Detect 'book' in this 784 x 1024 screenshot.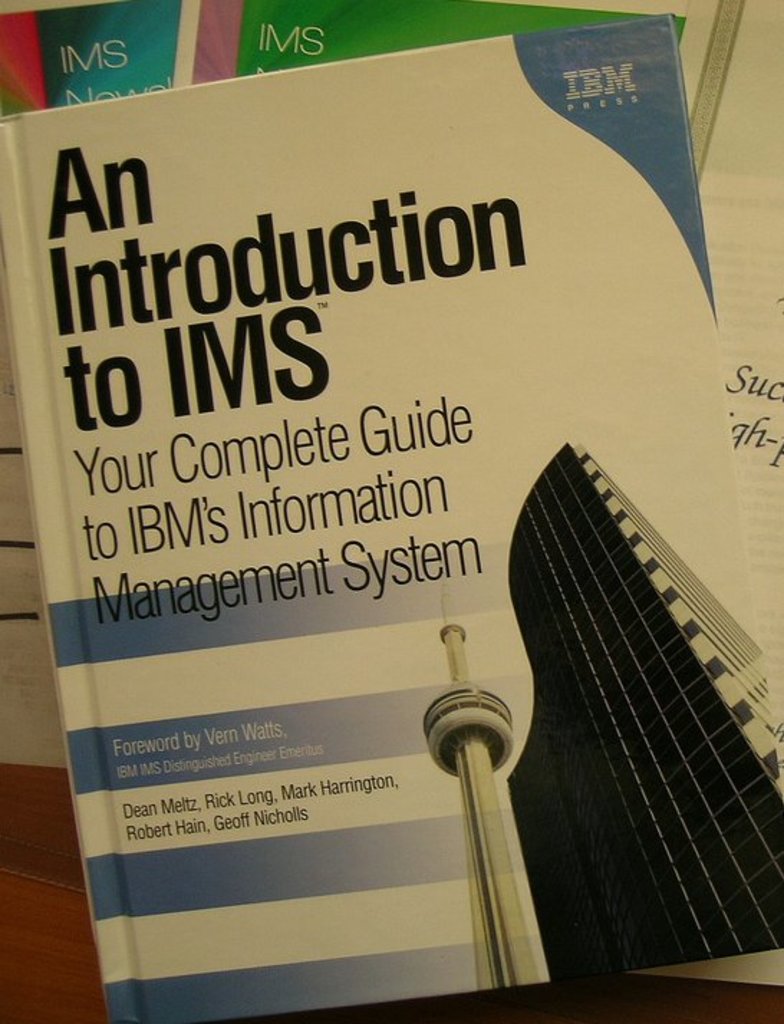
Detection: (0, 14, 783, 1023).
